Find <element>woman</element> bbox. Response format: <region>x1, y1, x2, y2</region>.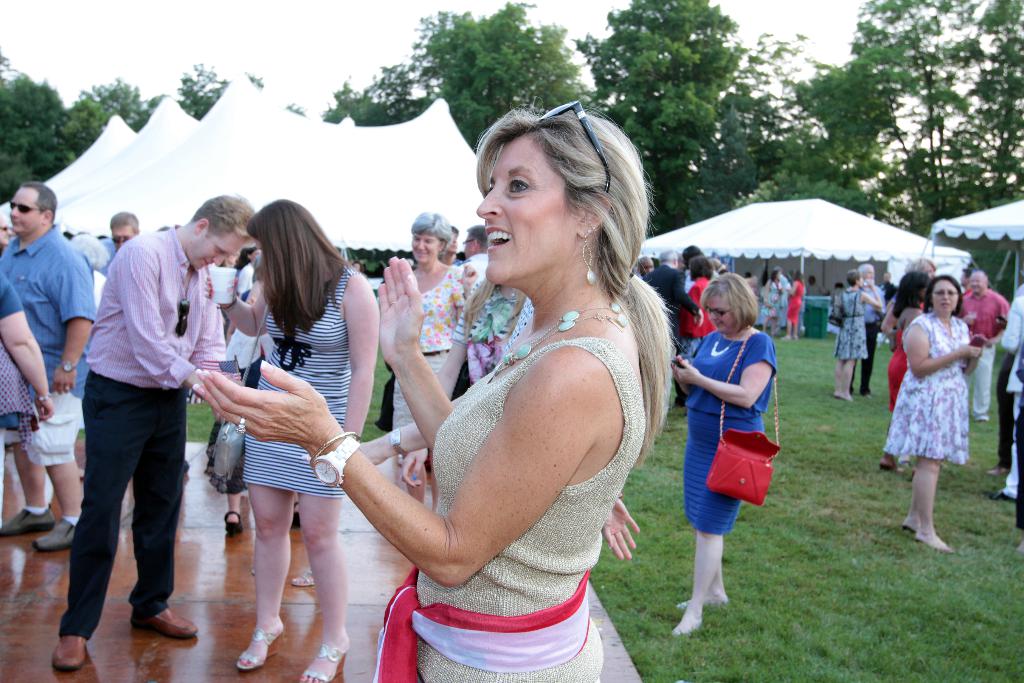
<region>671, 266, 781, 637</region>.
